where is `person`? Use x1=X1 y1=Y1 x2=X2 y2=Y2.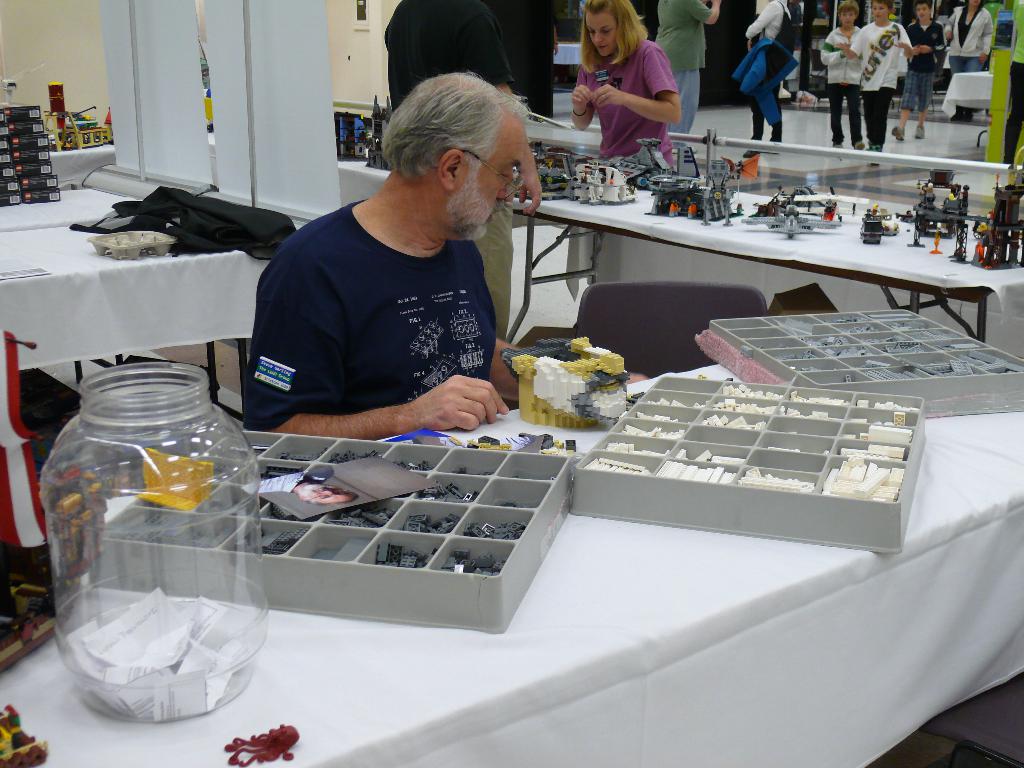
x1=1004 y1=0 x2=1023 y2=168.
